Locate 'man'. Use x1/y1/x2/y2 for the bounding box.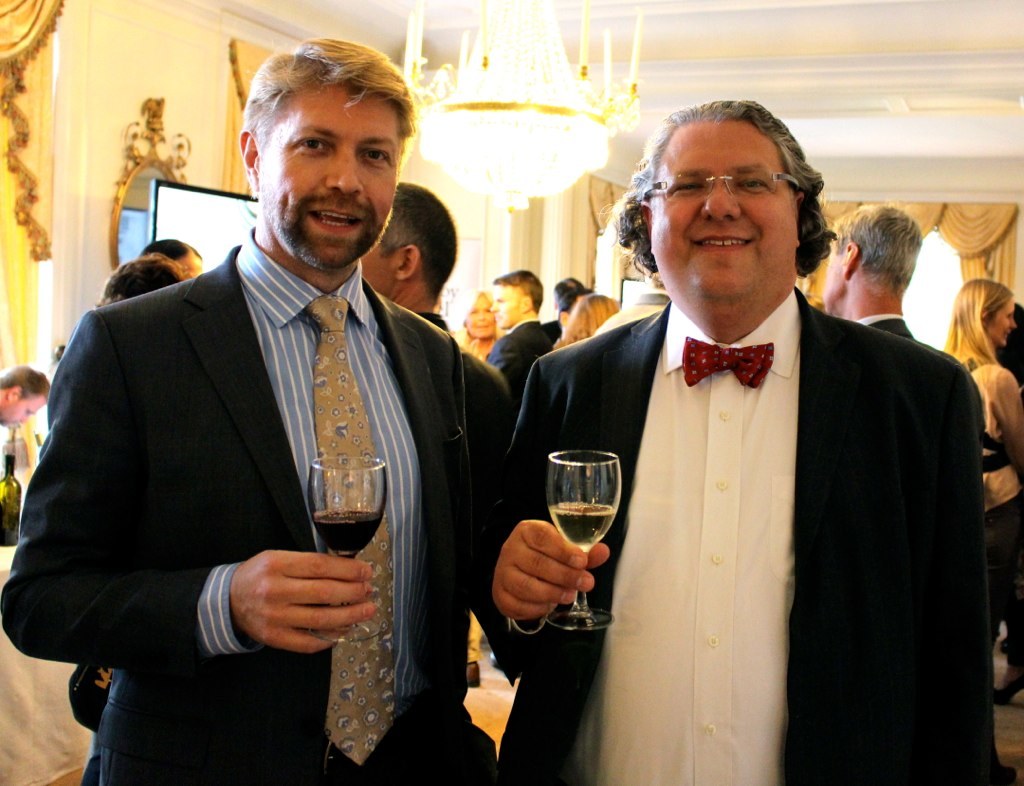
0/371/51/475.
